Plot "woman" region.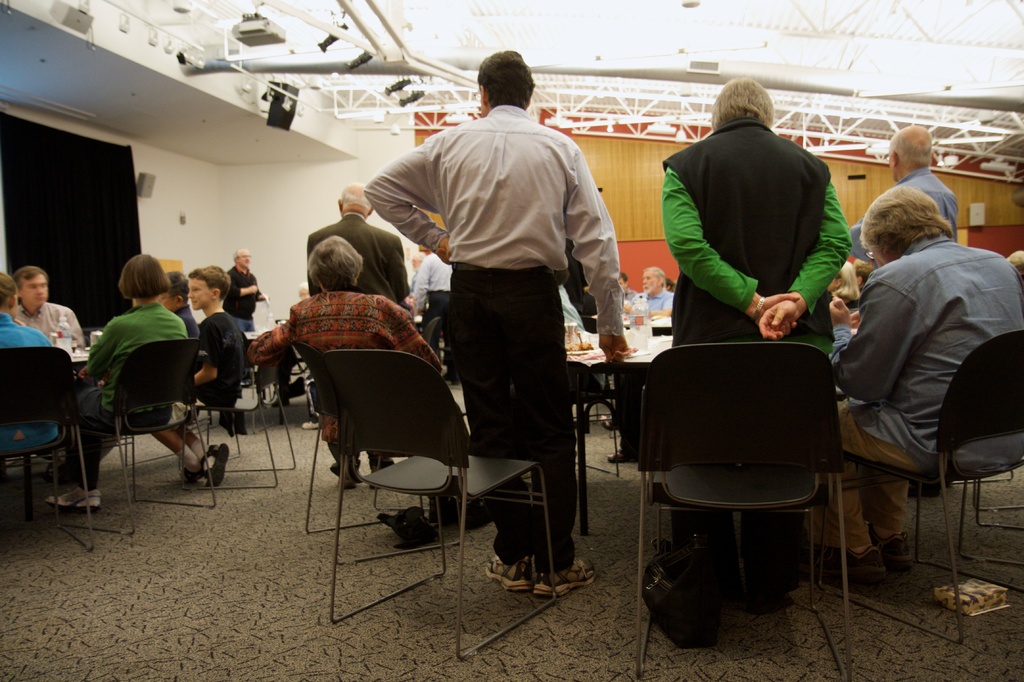
Plotted at [x1=825, y1=261, x2=861, y2=307].
